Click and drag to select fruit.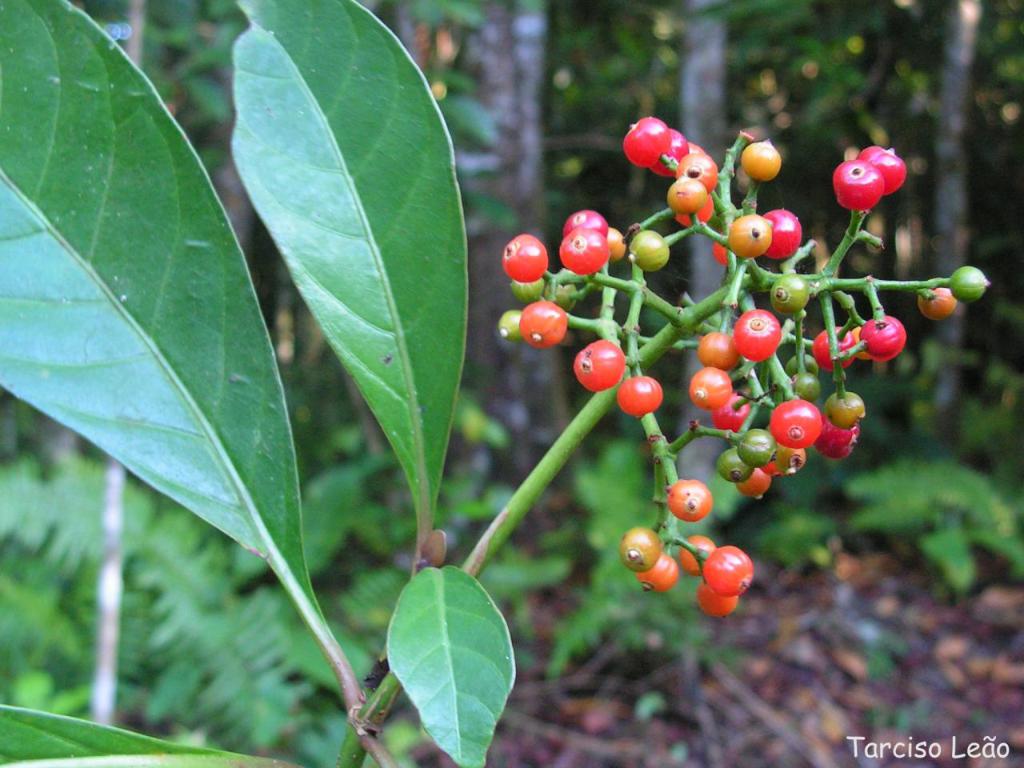
Selection: (636, 550, 682, 596).
